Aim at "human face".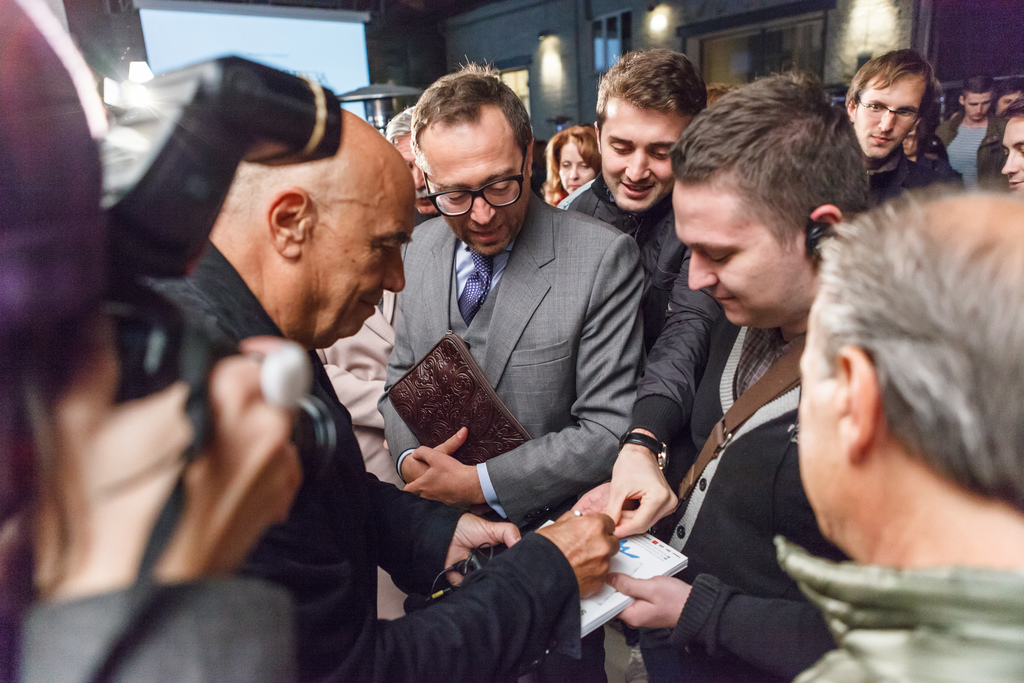
Aimed at [x1=687, y1=180, x2=793, y2=323].
